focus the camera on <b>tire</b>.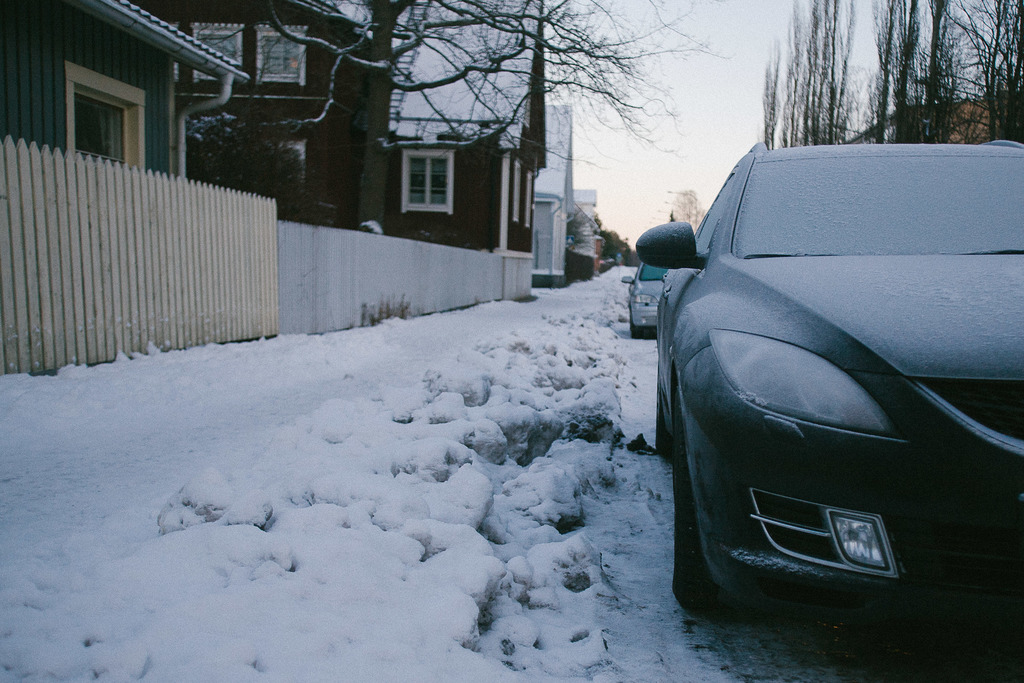
Focus region: <region>671, 401, 732, 611</region>.
